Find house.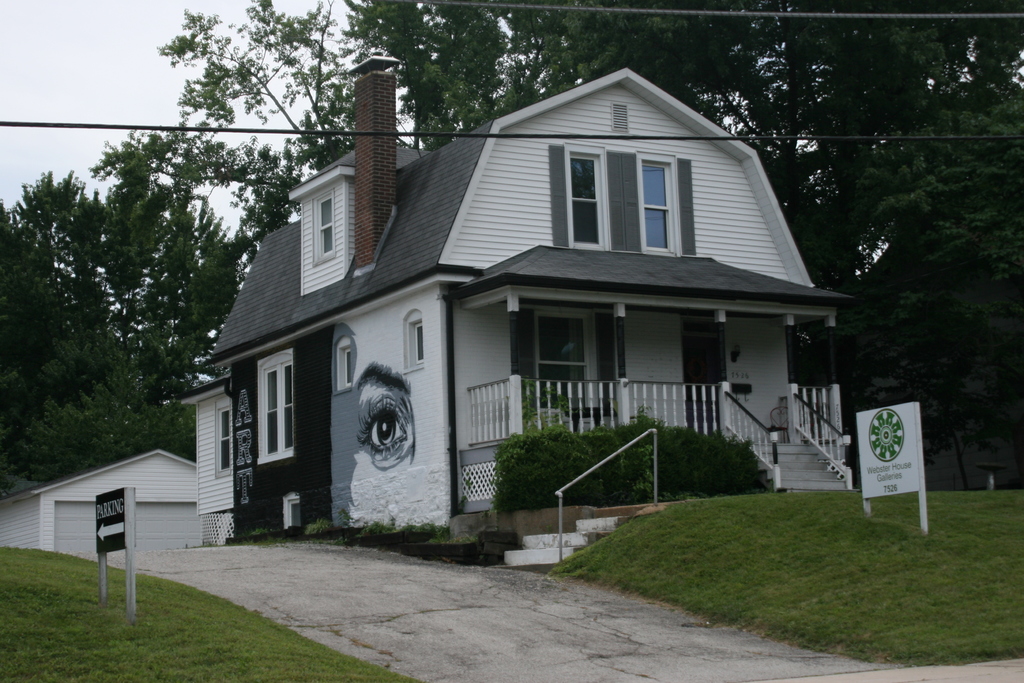
BBox(0, 448, 203, 557).
